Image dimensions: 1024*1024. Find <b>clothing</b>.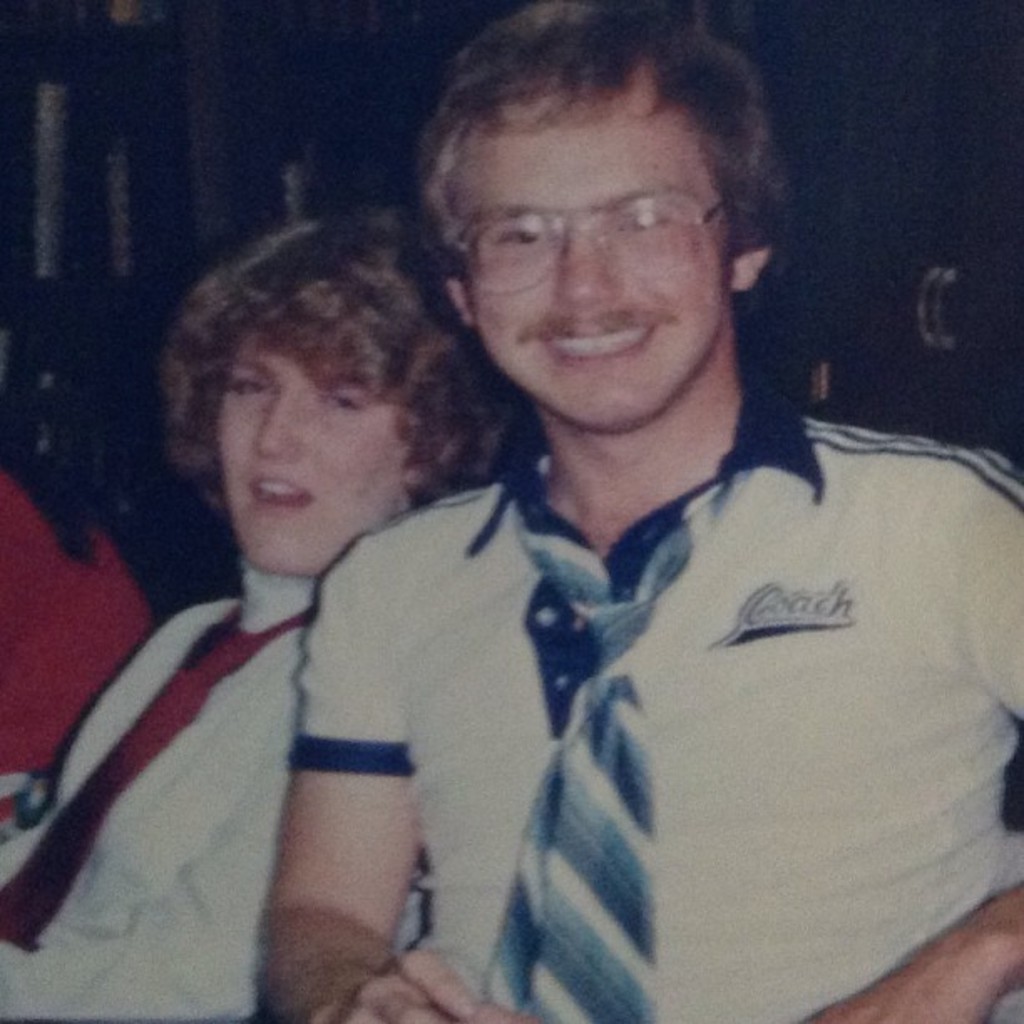
[left=0, top=467, right=159, bottom=765].
